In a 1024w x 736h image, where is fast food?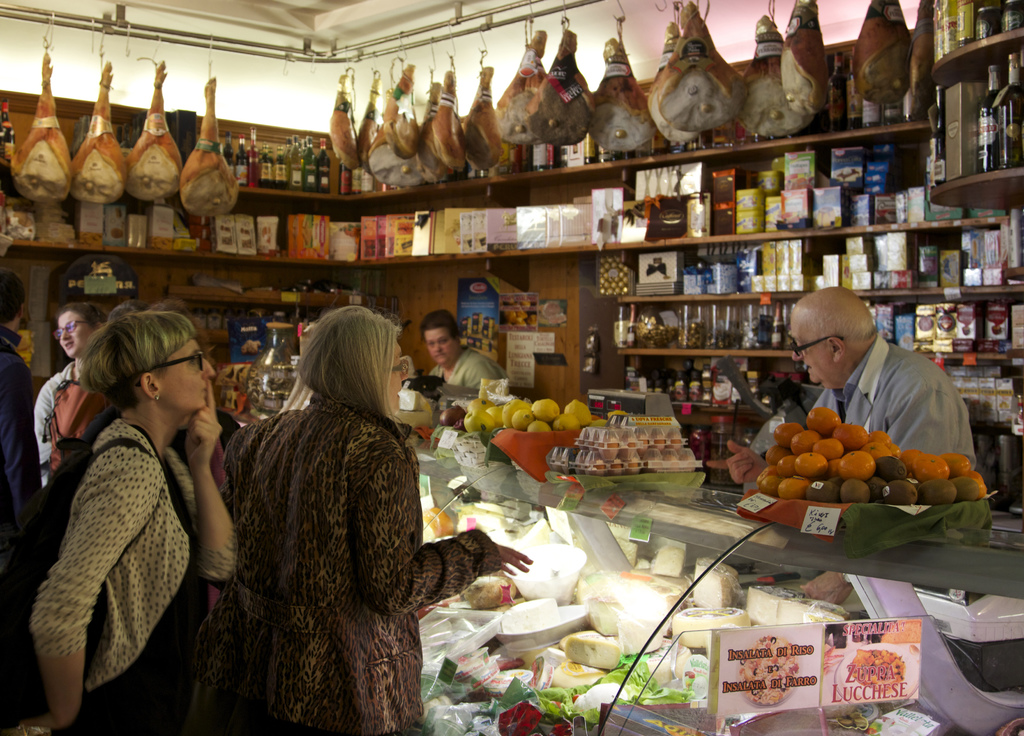
x1=535 y1=25 x2=600 y2=147.
